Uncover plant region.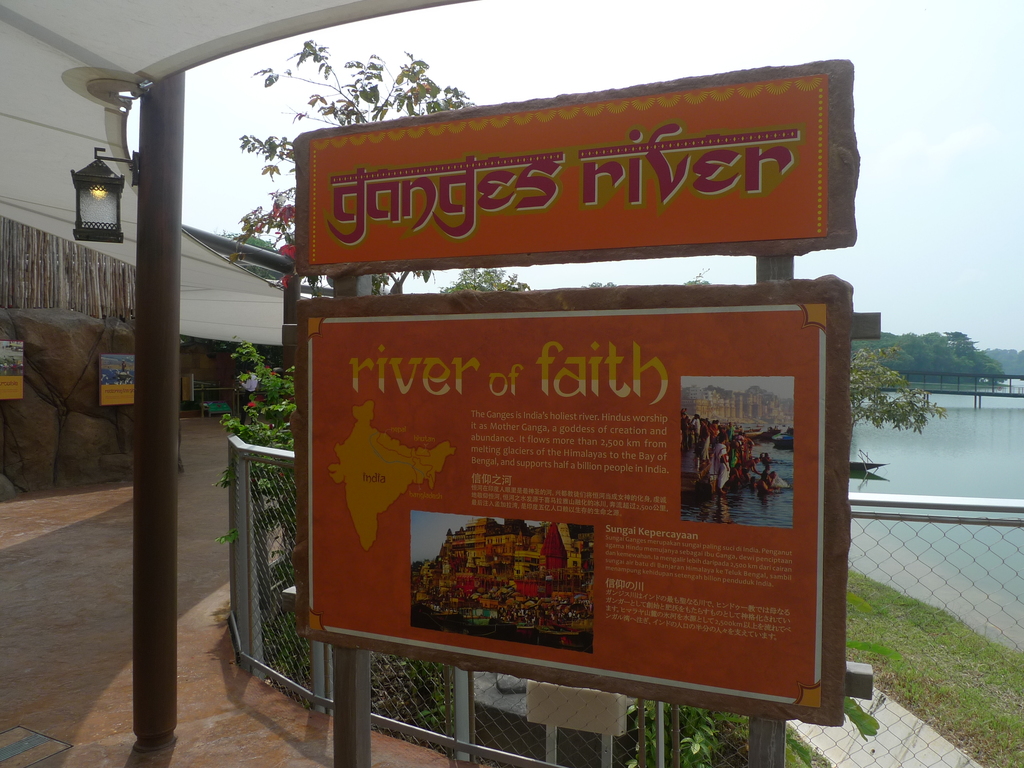
Uncovered: box(848, 616, 901, 748).
